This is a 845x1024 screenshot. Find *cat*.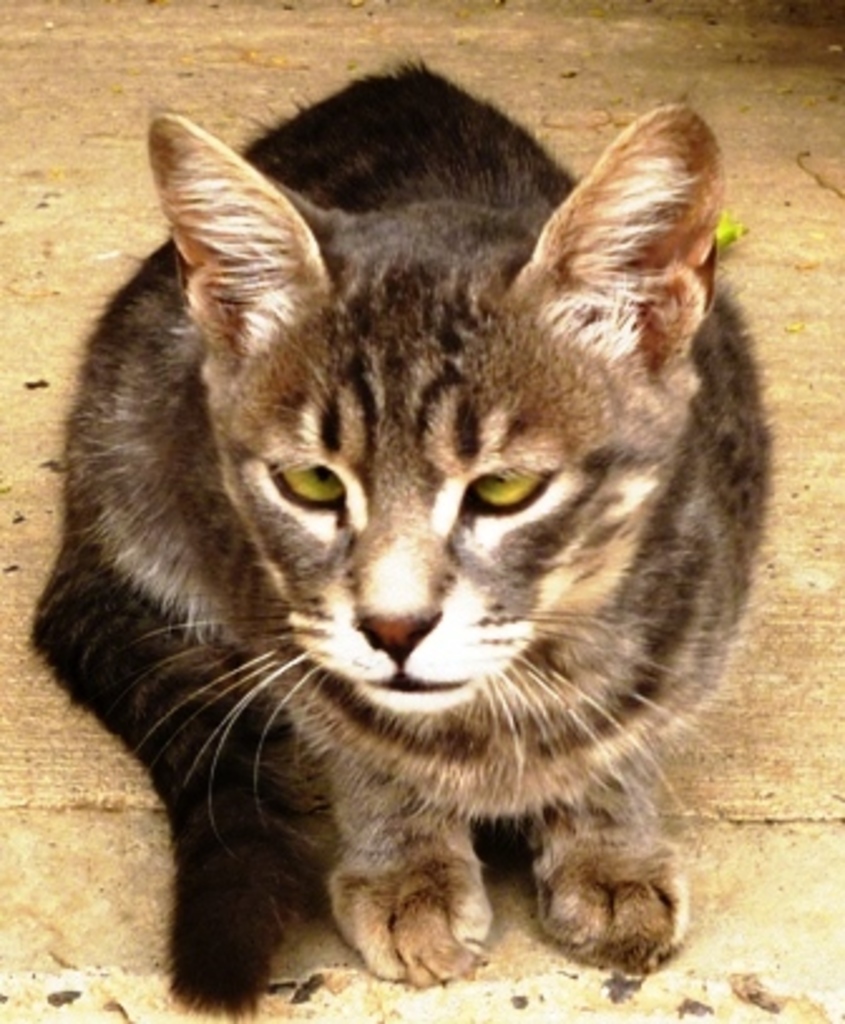
Bounding box: (left=13, top=45, right=770, bottom=1023).
